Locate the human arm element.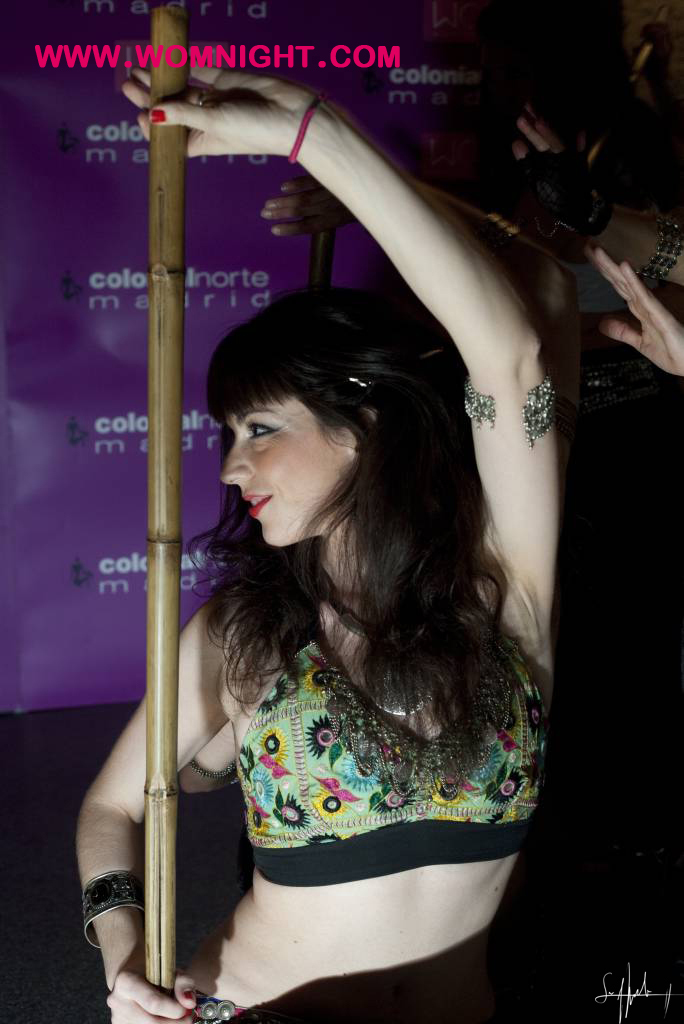
Element bbox: detection(250, 91, 577, 642).
